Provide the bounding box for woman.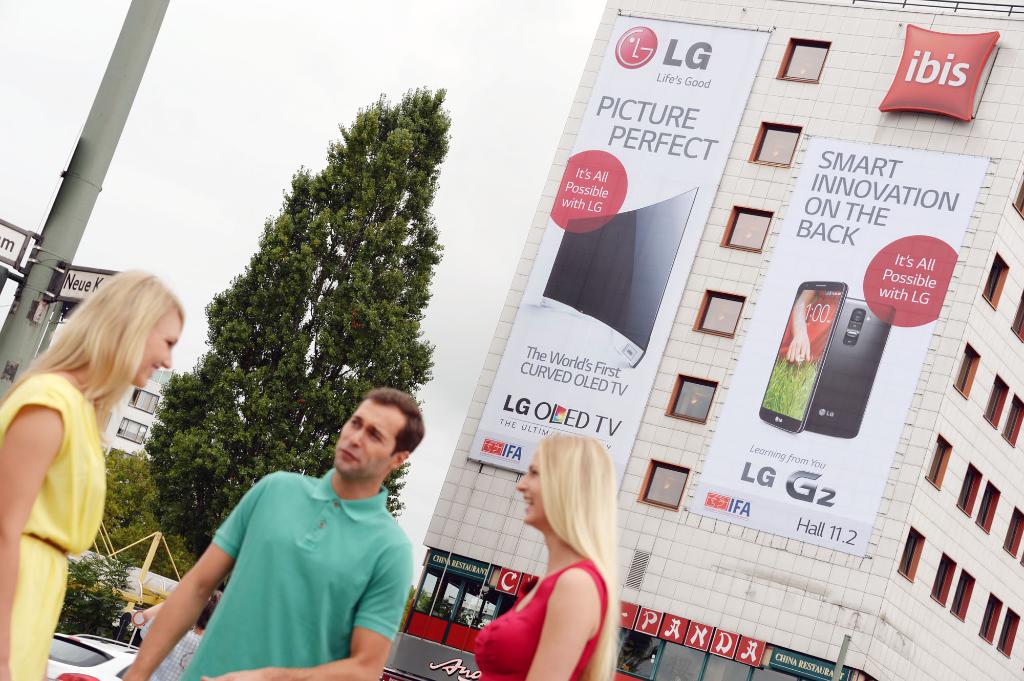
(470, 437, 621, 680).
